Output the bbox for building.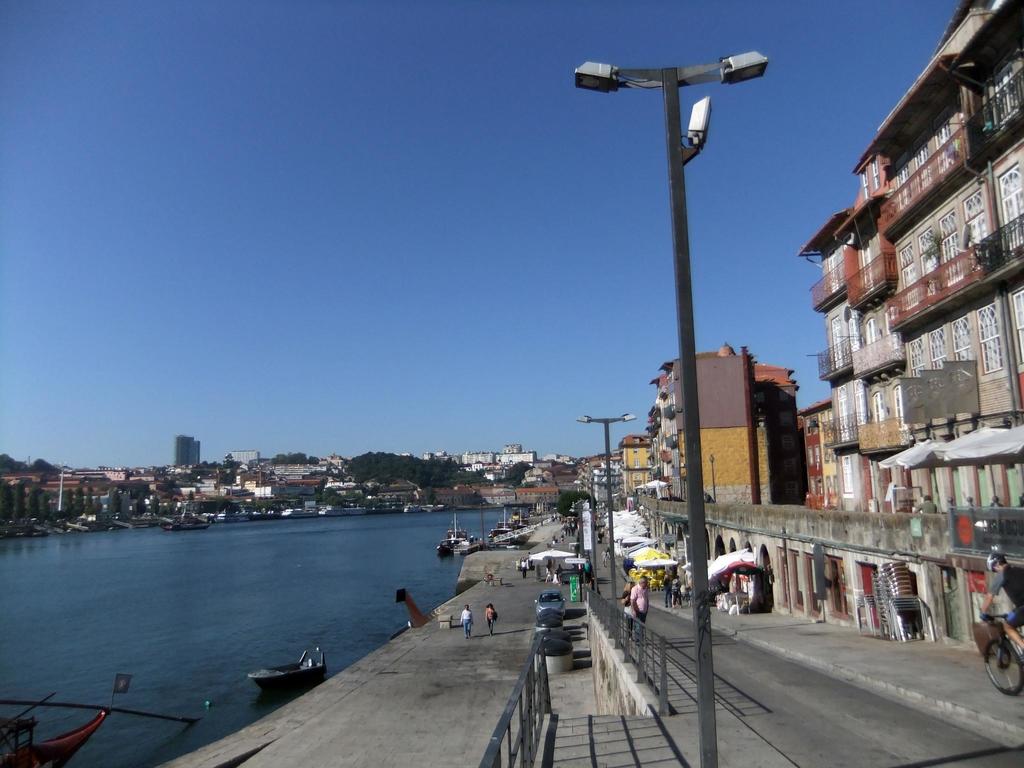
rect(799, 0, 1023, 556).
